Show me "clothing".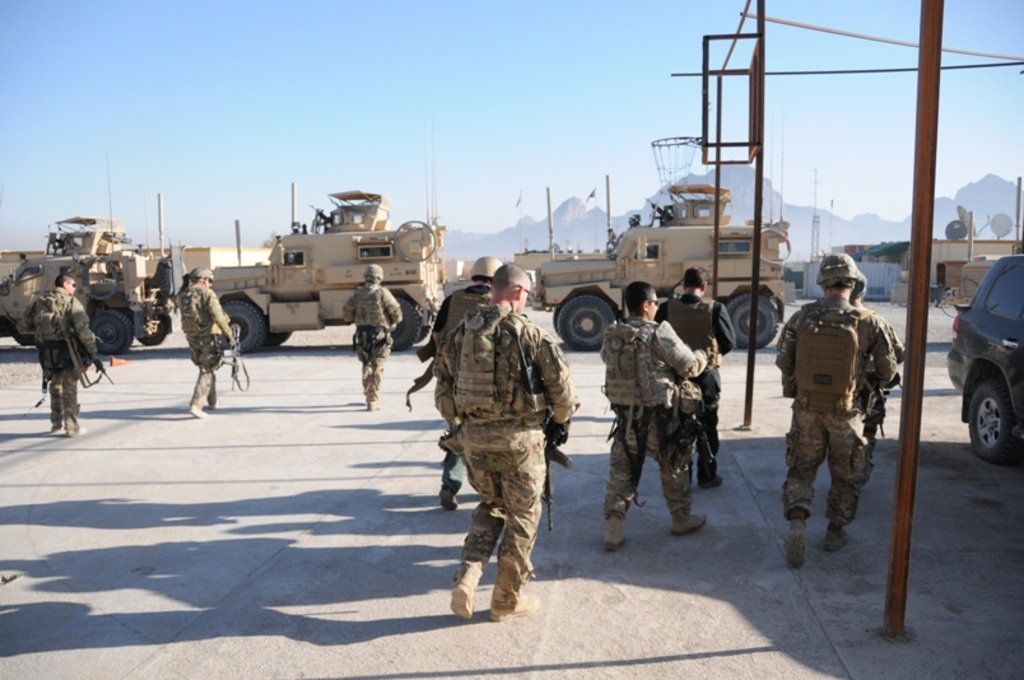
"clothing" is here: detection(187, 266, 223, 285).
